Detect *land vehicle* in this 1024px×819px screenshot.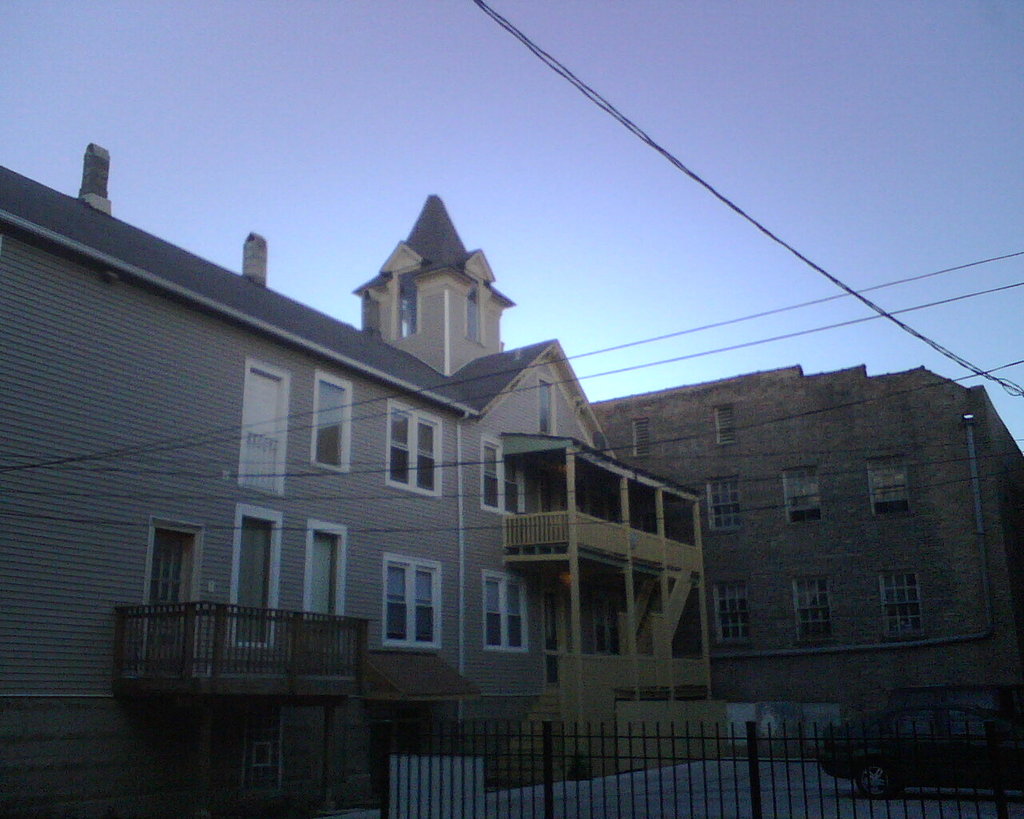
Detection: [809,705,1023,796].
